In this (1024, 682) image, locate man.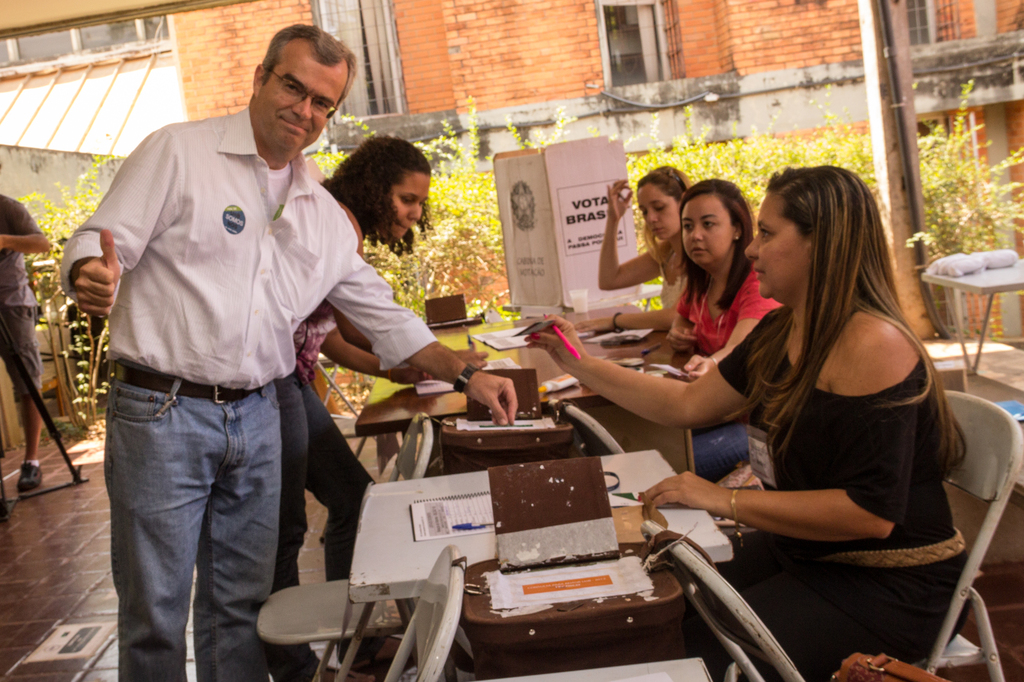
Bounding box: crop(60, 20, 519, 681).
